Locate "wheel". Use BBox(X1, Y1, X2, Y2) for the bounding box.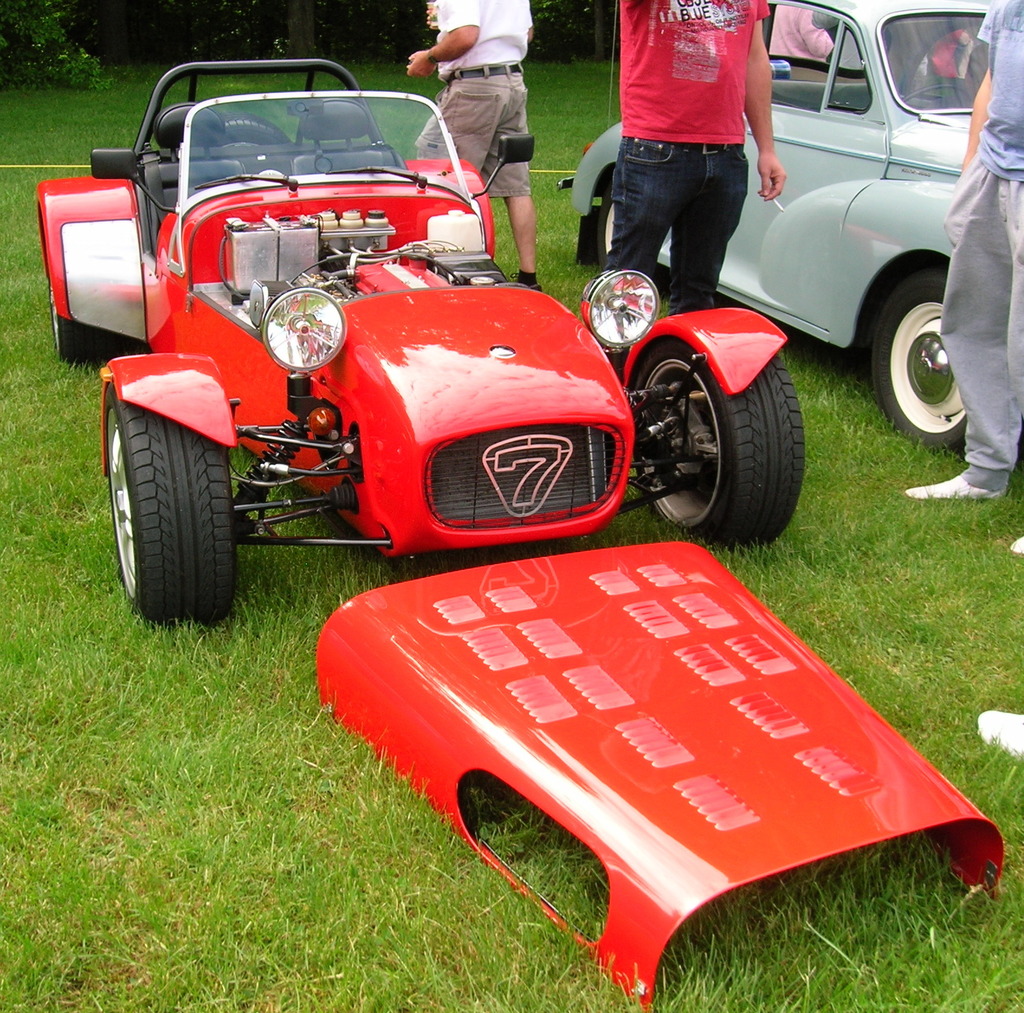
BBox(625, 326, 799, 540).
